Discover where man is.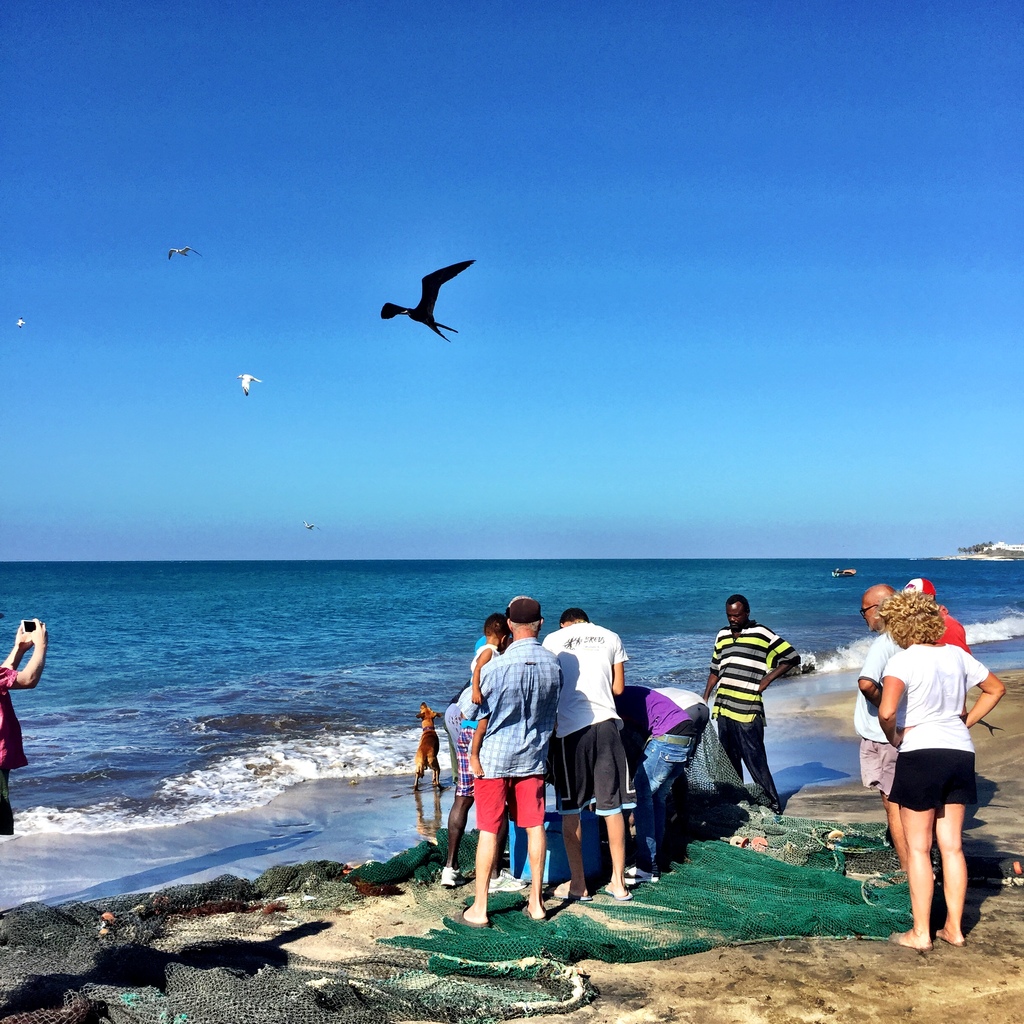
Discovered at 900:575:972:841.
